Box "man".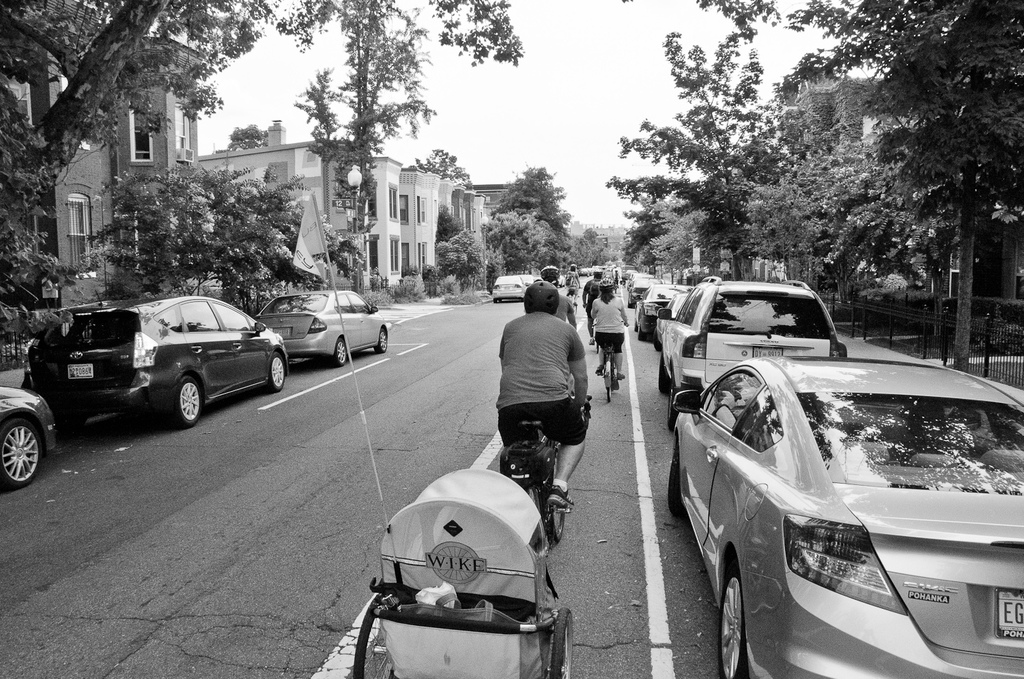
540, 263, 575, 329.
